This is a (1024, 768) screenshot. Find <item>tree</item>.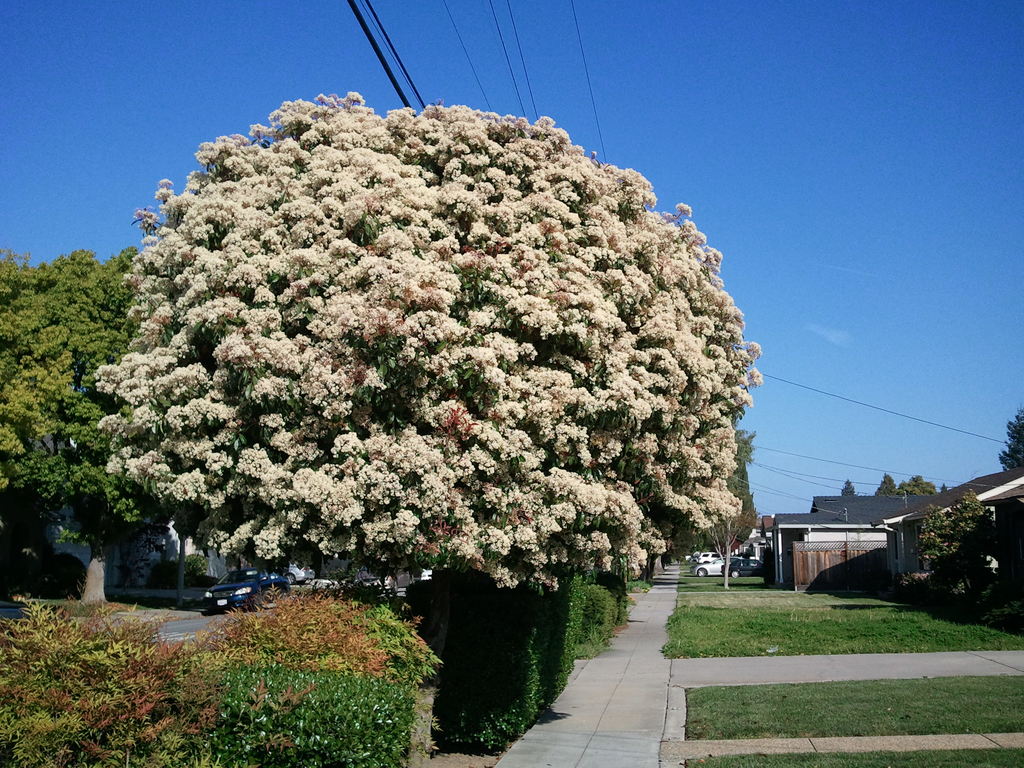
Bounding box: pyautogui.locateOnScreen(897, 472, 939, 499).
